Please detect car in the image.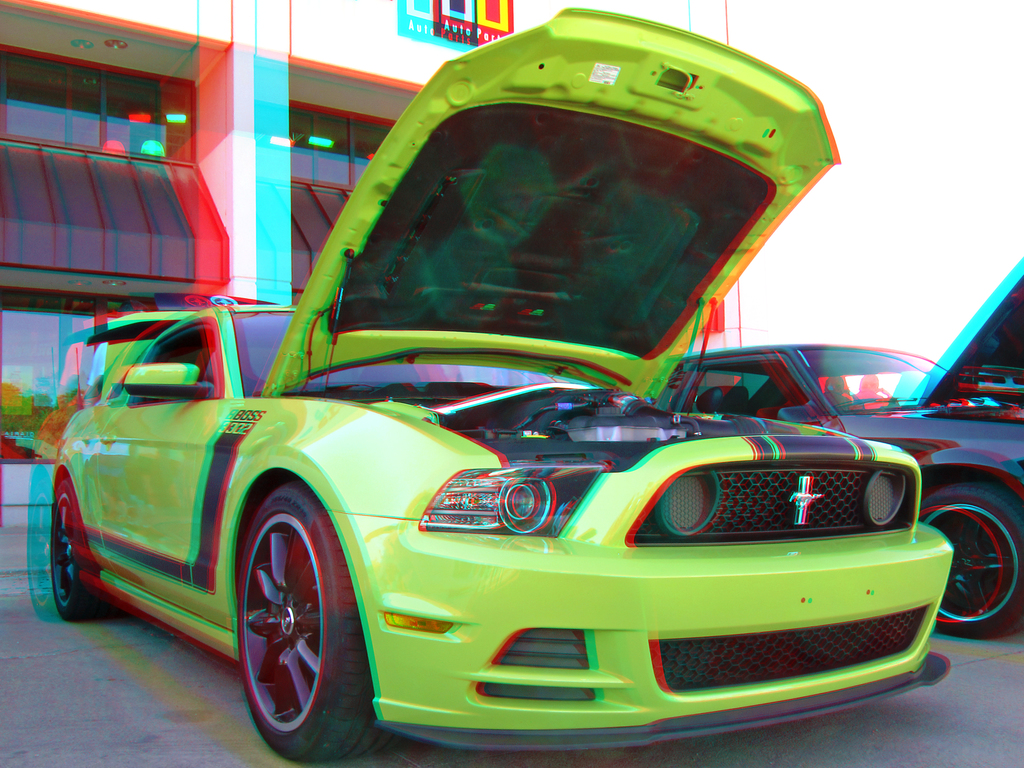
<bbox>656, 257, 1023, 638</bbox>.
